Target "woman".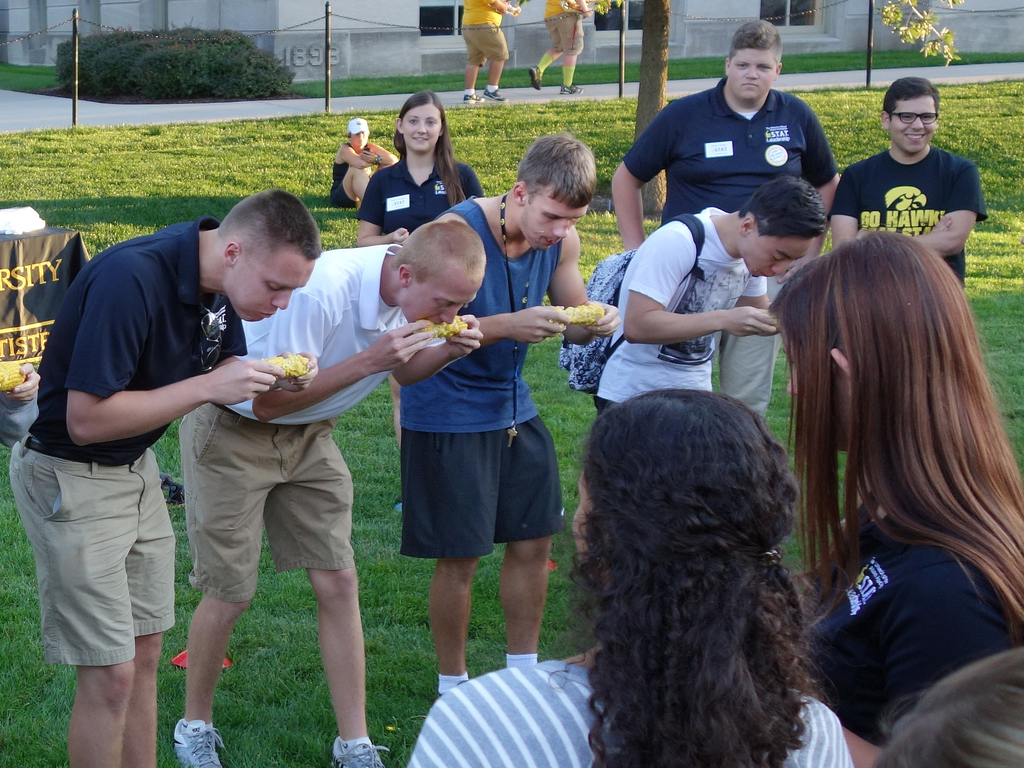
Target region: (left=402, top=389, right=851, bottom=767).
